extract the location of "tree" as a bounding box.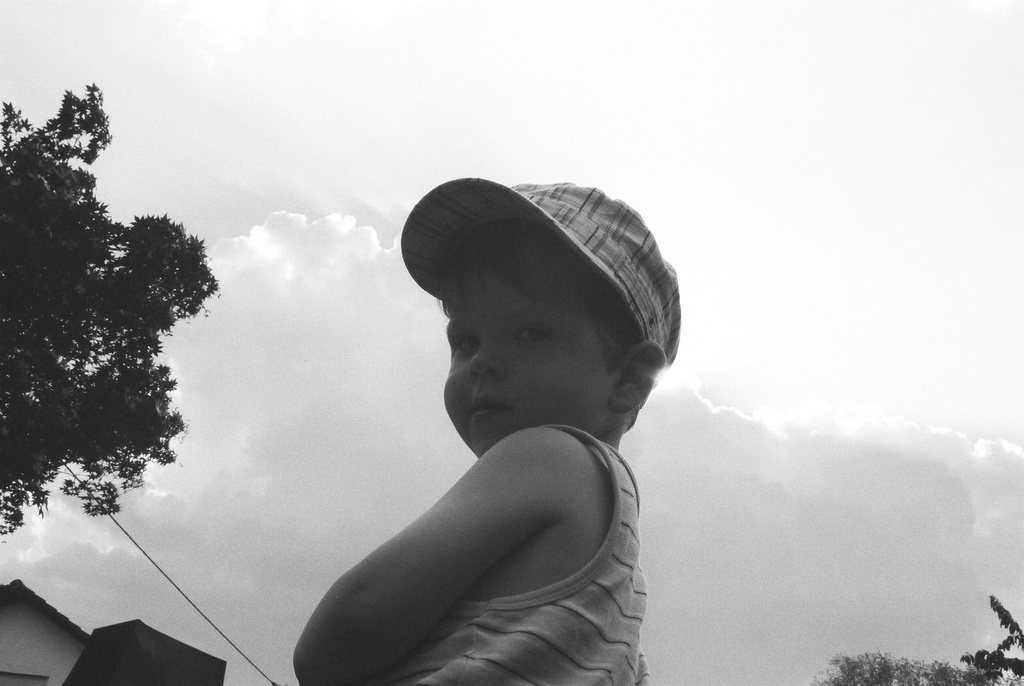
<region>814, 649, 1023, 685</region>.
